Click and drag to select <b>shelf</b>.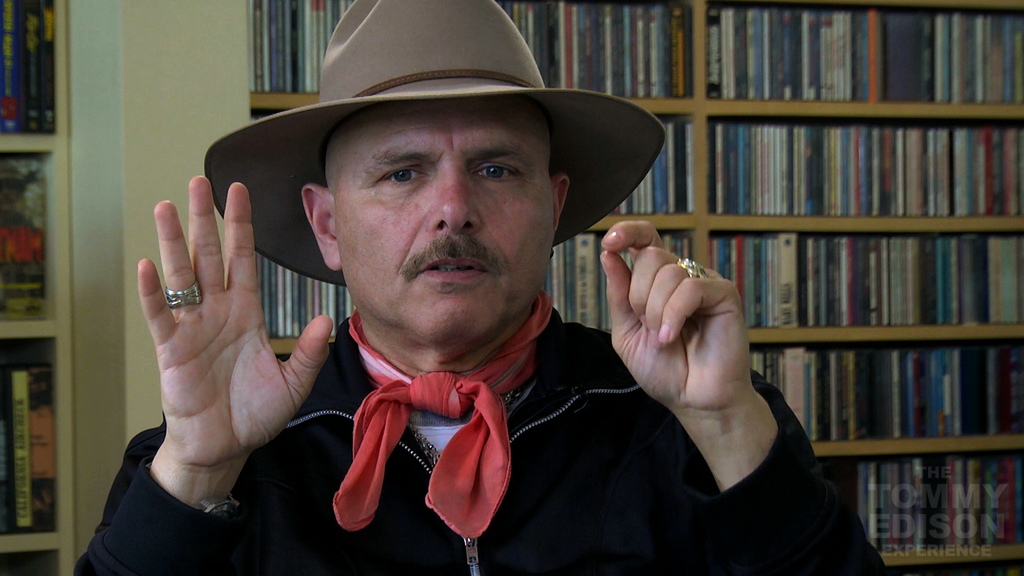
Selection: 250, 0, 1023, 575.
